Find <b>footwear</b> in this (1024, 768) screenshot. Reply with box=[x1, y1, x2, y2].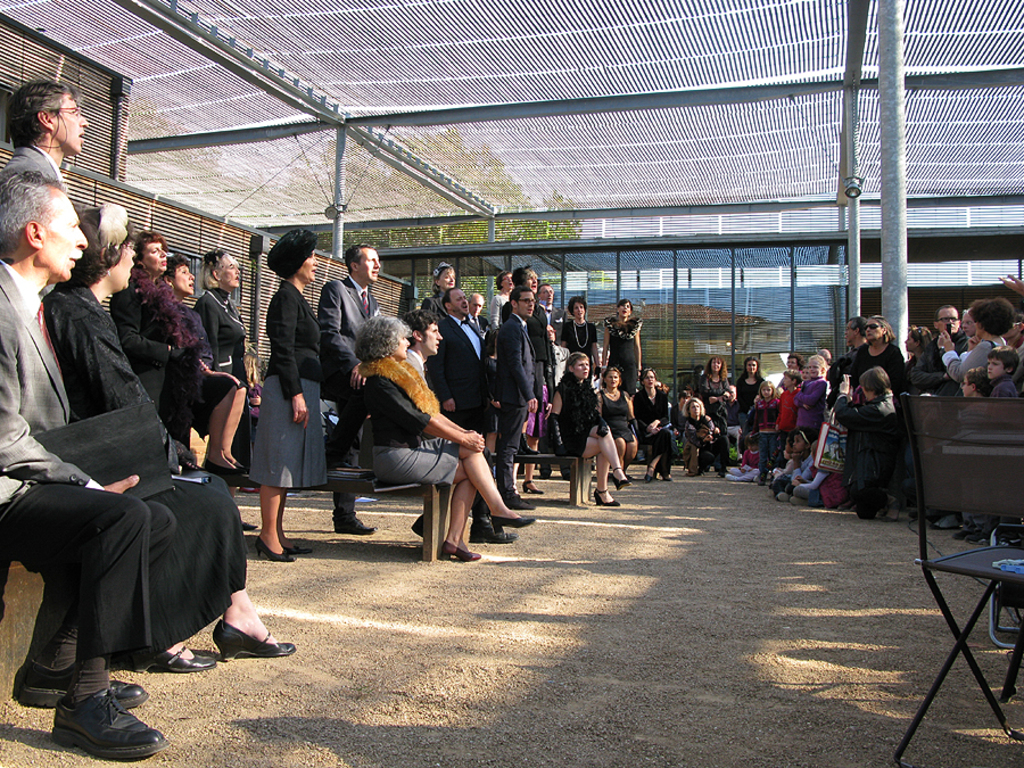
box=[257, 535, 295, 562].
